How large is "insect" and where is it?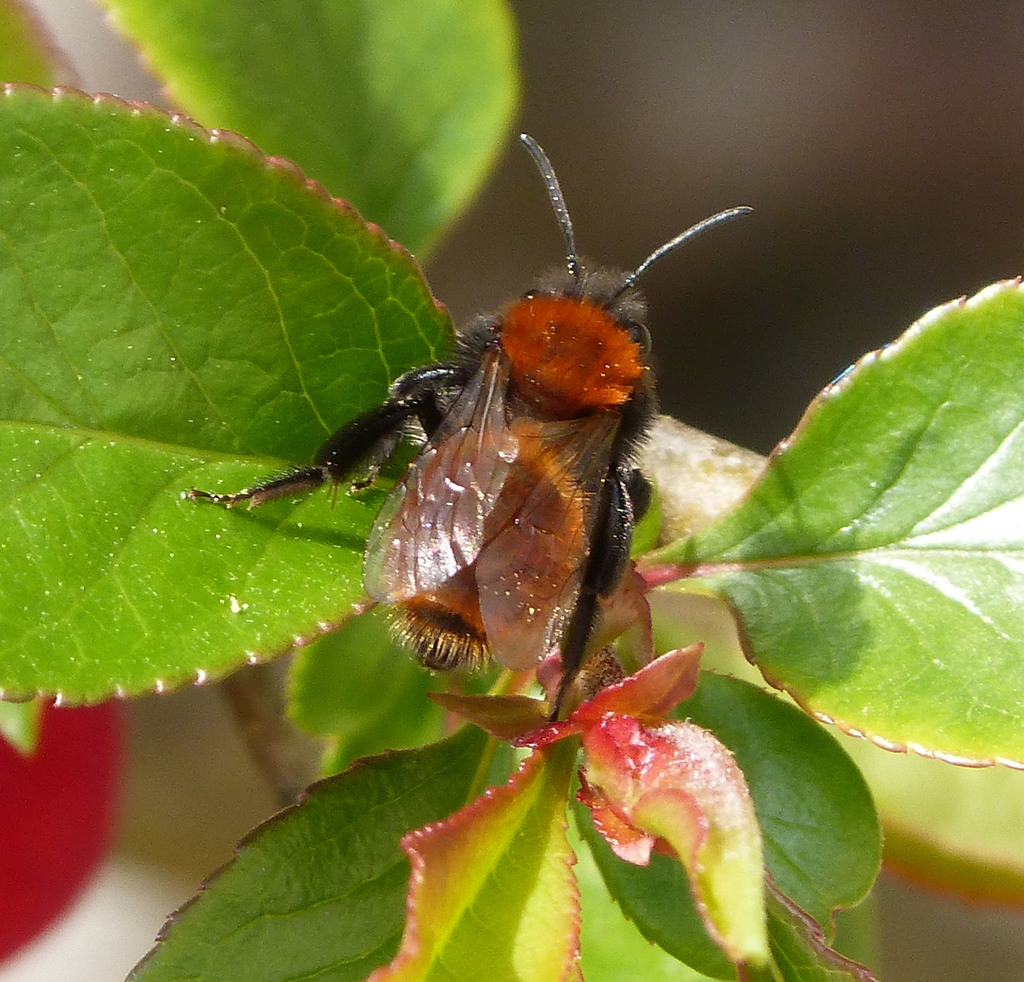
Bounding box: box(172, 132, 758, 726).
